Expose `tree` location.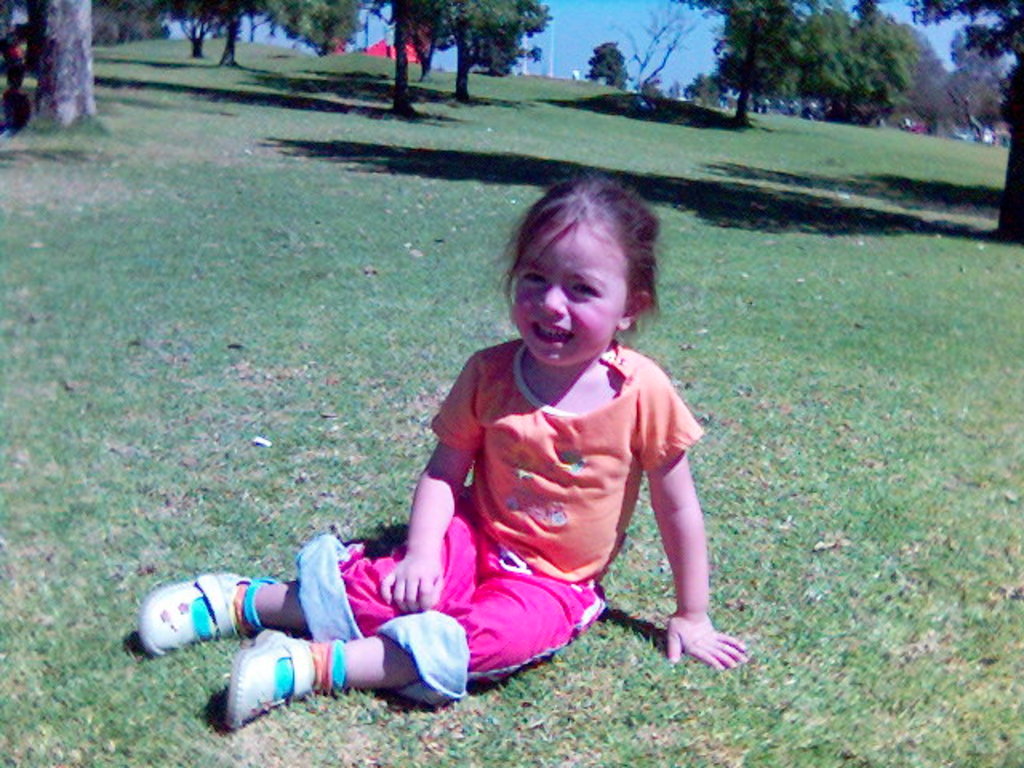
Exposed at 840:6:909:128.
